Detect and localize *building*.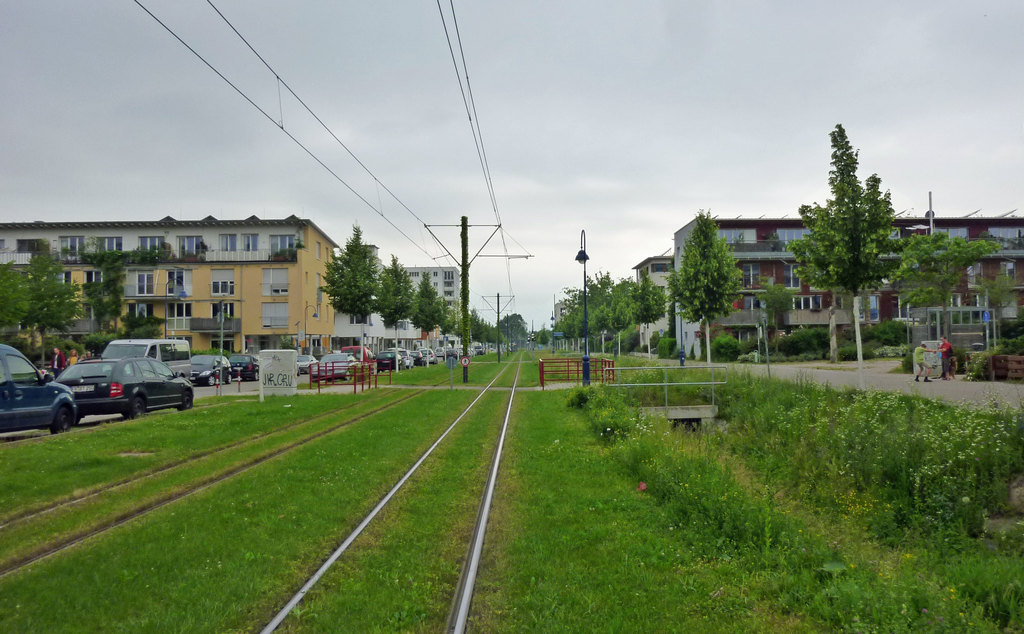
Localized at 32/210/384/359.
